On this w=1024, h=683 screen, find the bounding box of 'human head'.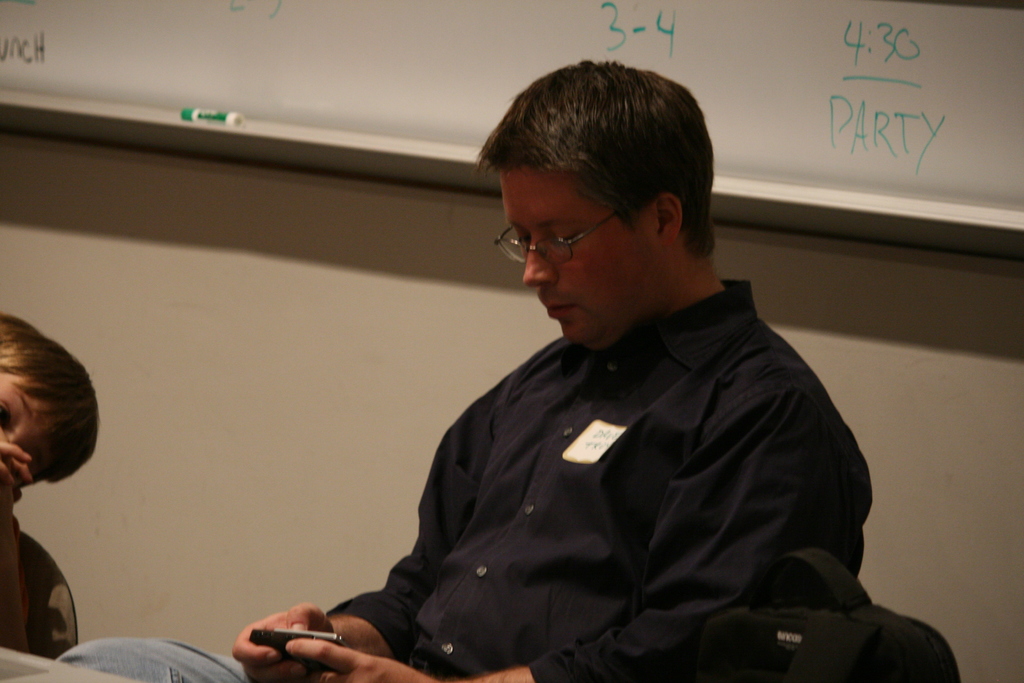
Bounding box: 5:338:103:523.
